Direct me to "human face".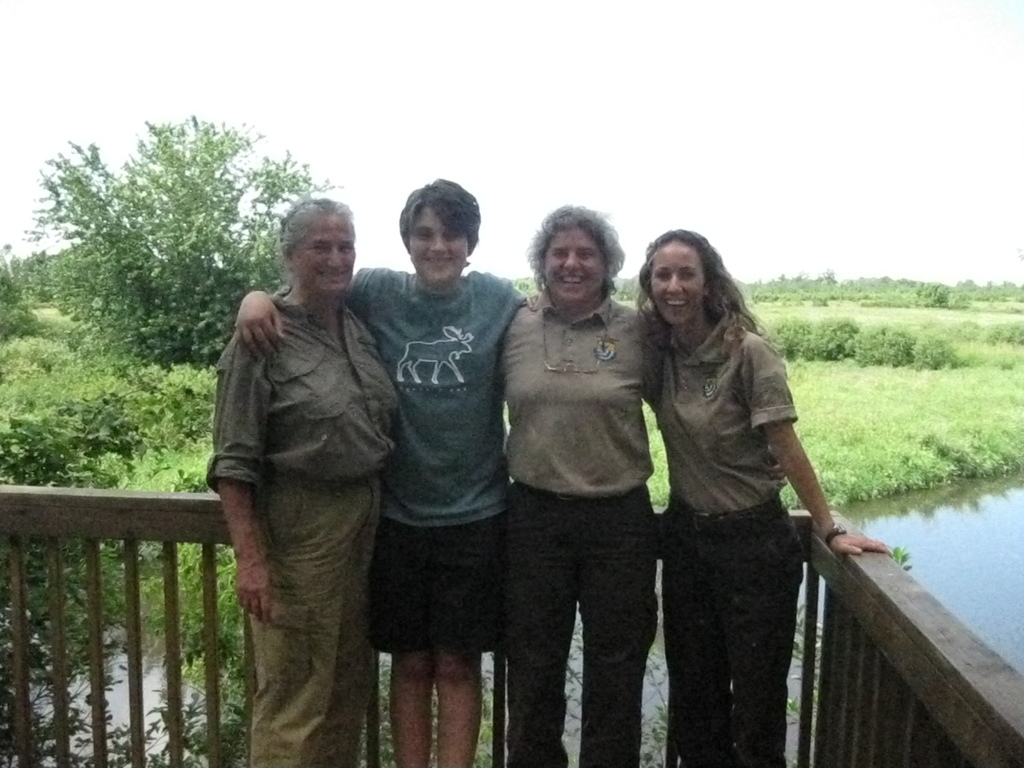
Direction: 409:217:467:282.
